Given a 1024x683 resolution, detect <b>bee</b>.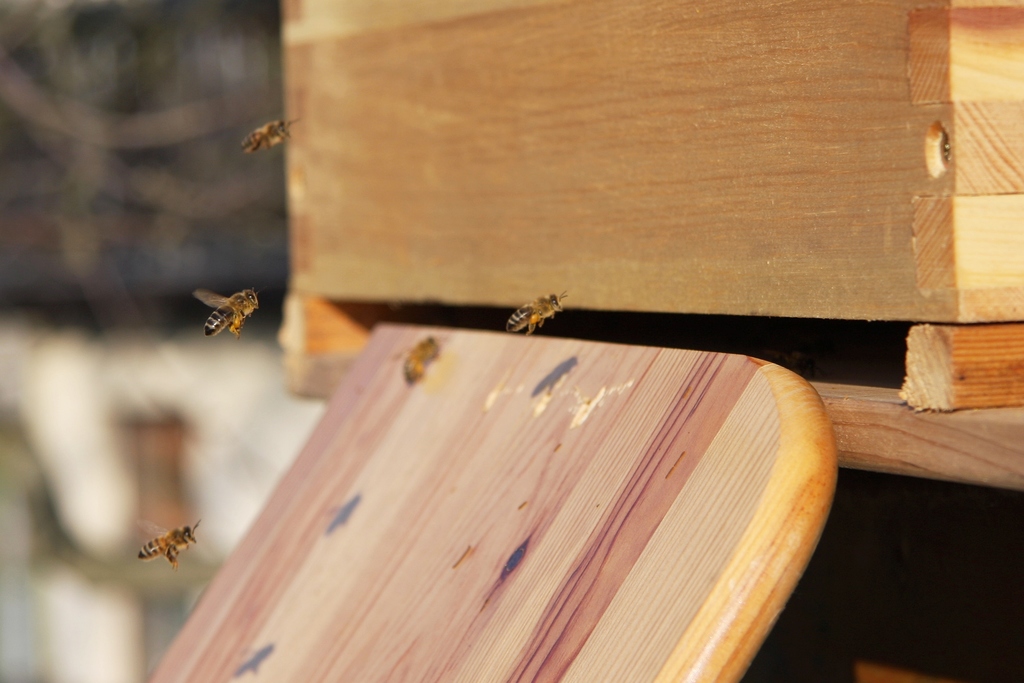
(left=403, top=326, right=440, bottom=380).
